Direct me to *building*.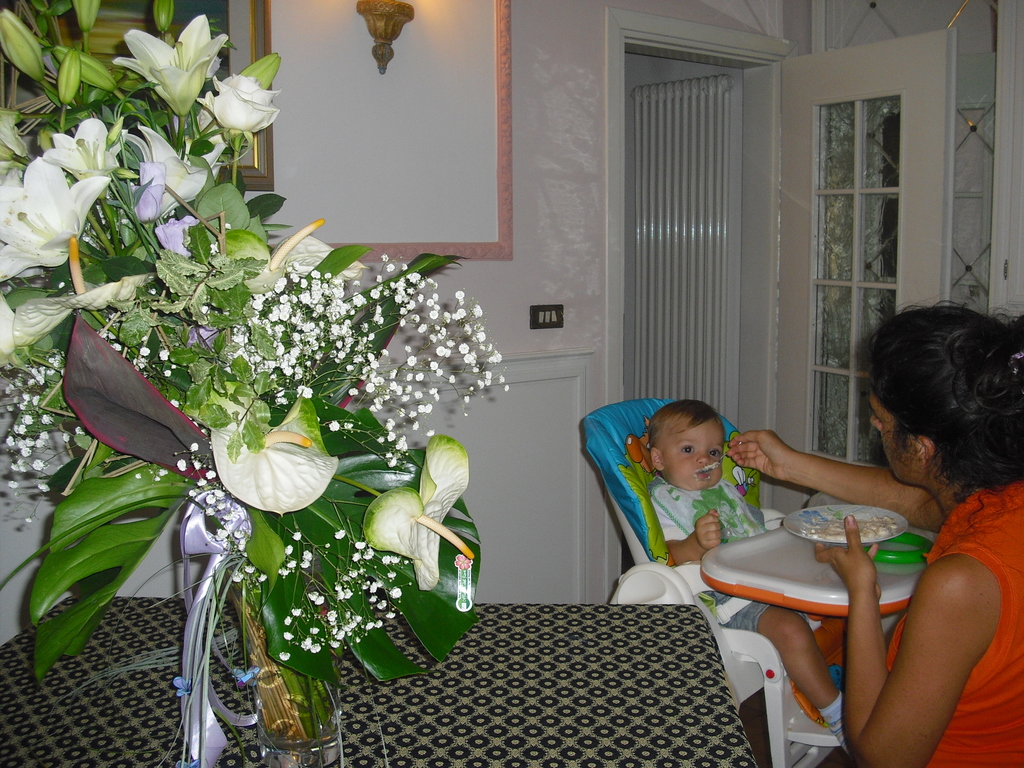
Direction: (0, 0, 1023, 767).
